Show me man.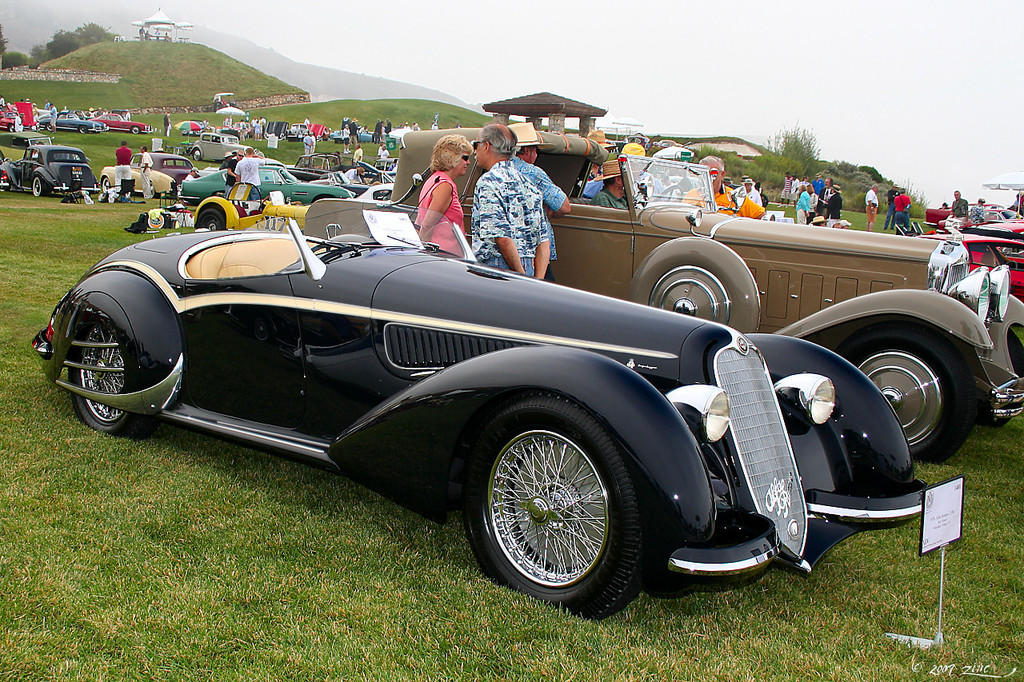
man is here: l=301, t=130, r=314, b=164.
